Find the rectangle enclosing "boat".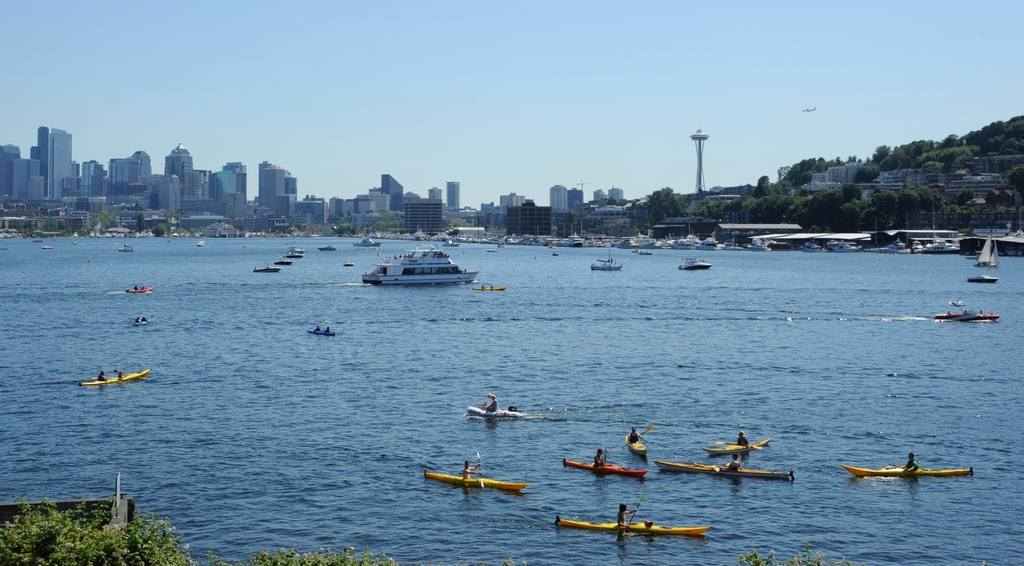
966/272/999/286.
